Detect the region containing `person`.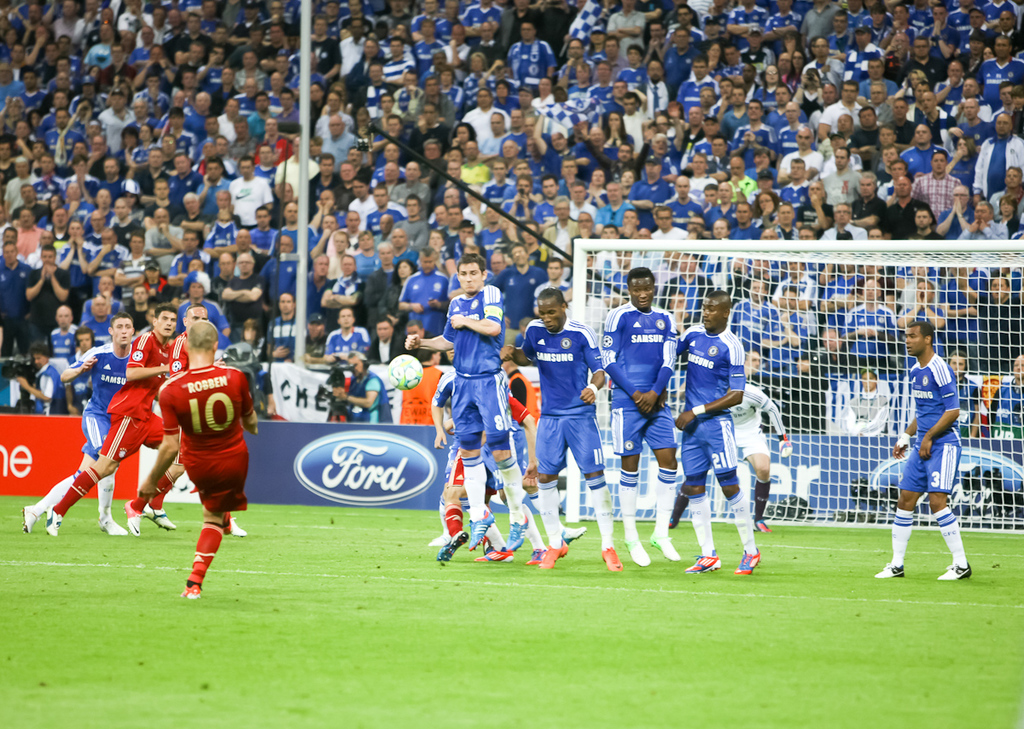
471, 21, 504, 67.
